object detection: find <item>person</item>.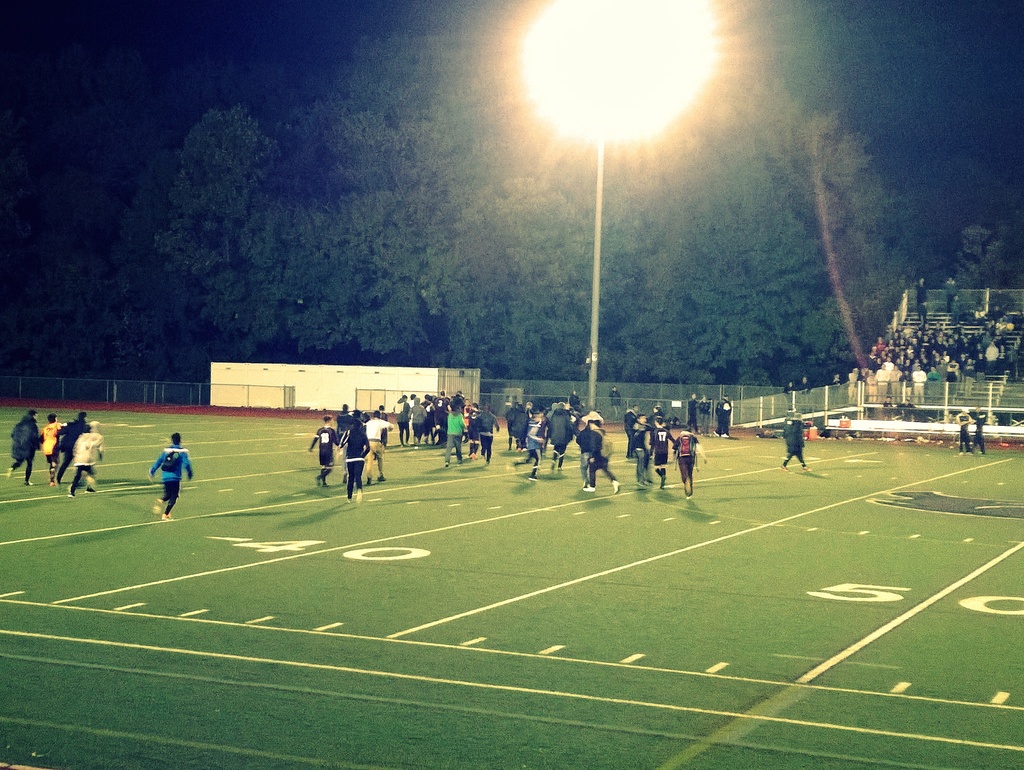
detection(148, 431, 193, 520).
